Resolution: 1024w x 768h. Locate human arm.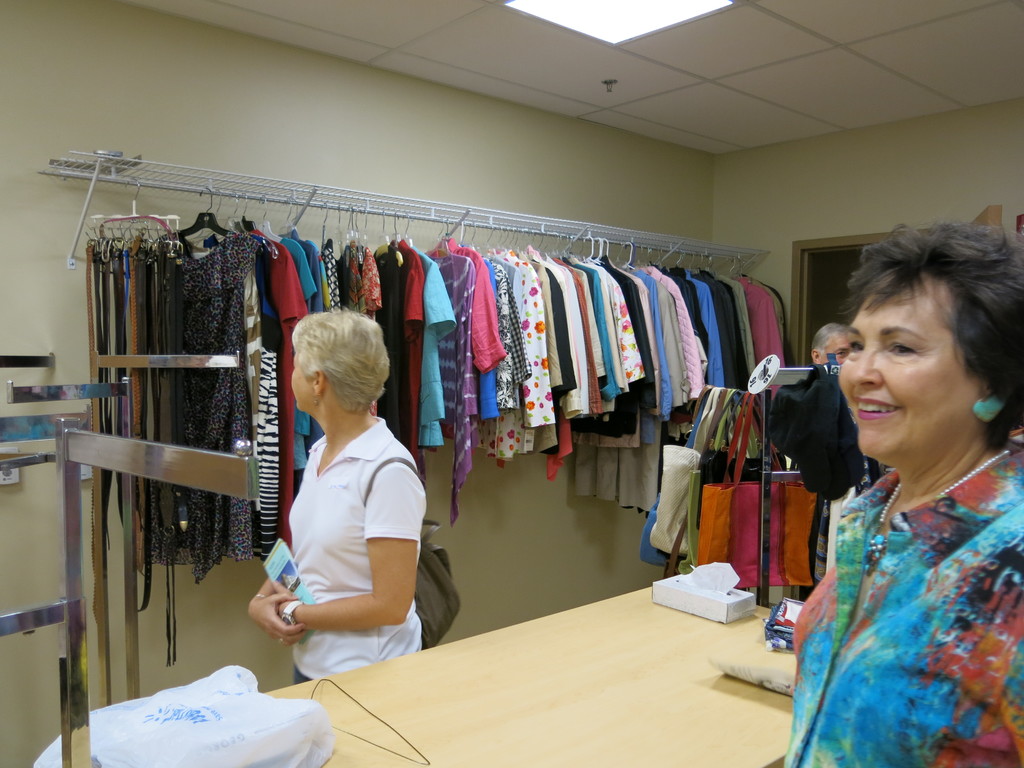
pyautogui.locateOnScreen(244, 573, 308, 644).
